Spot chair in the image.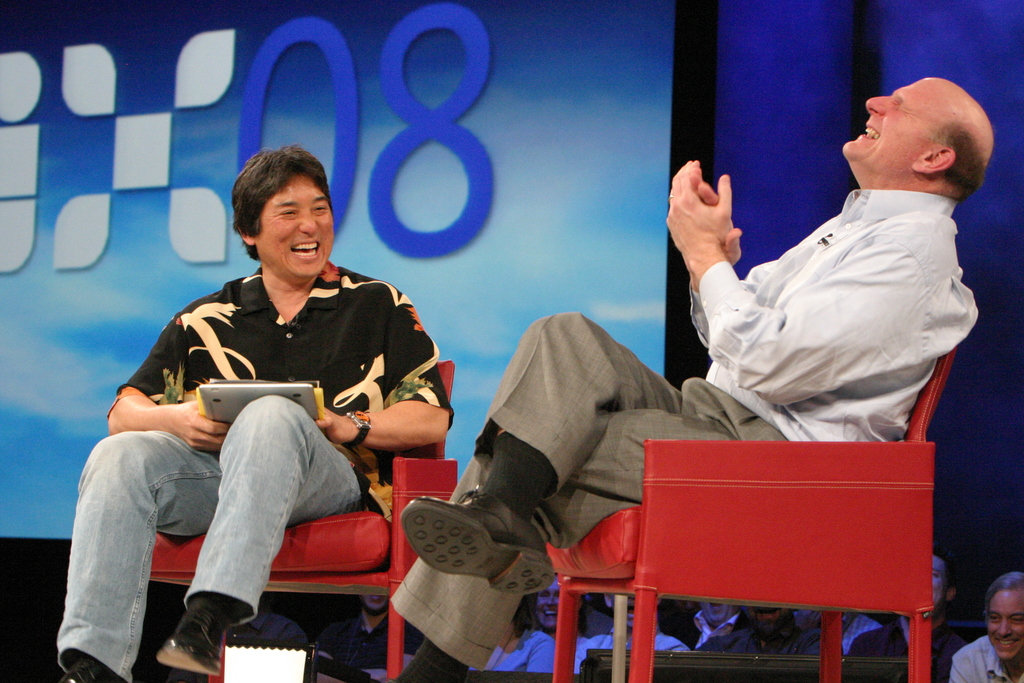
chair found at [539, 399, 964, 682].
